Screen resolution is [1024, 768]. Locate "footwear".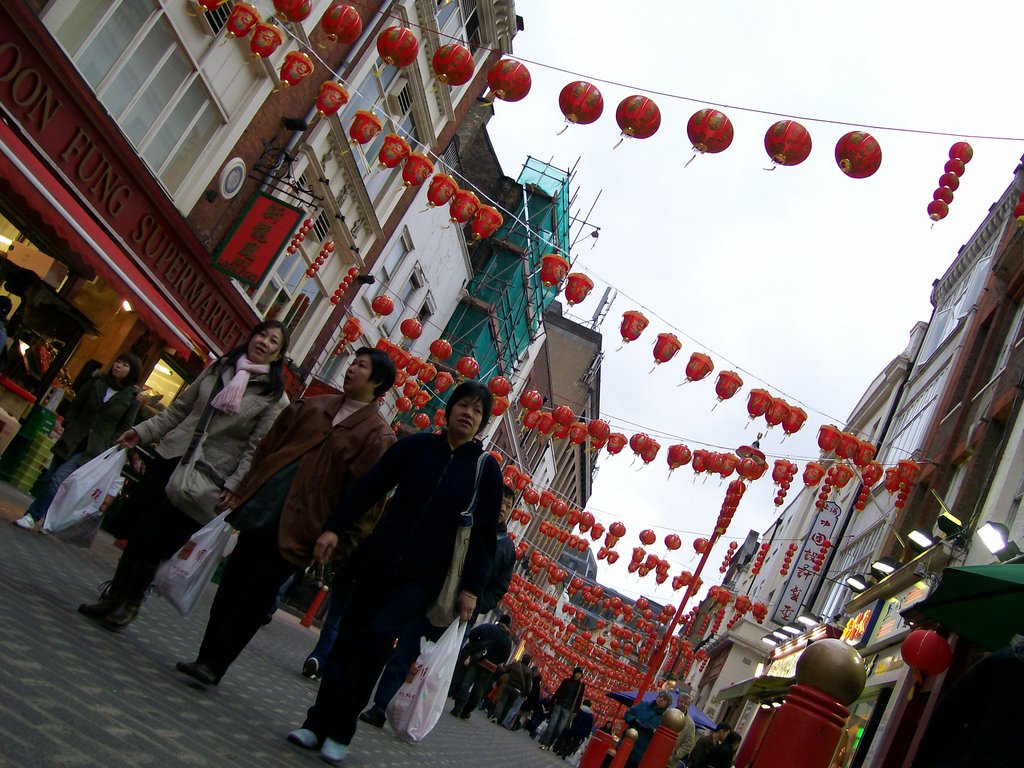
box(103, 567, 149, 631).
